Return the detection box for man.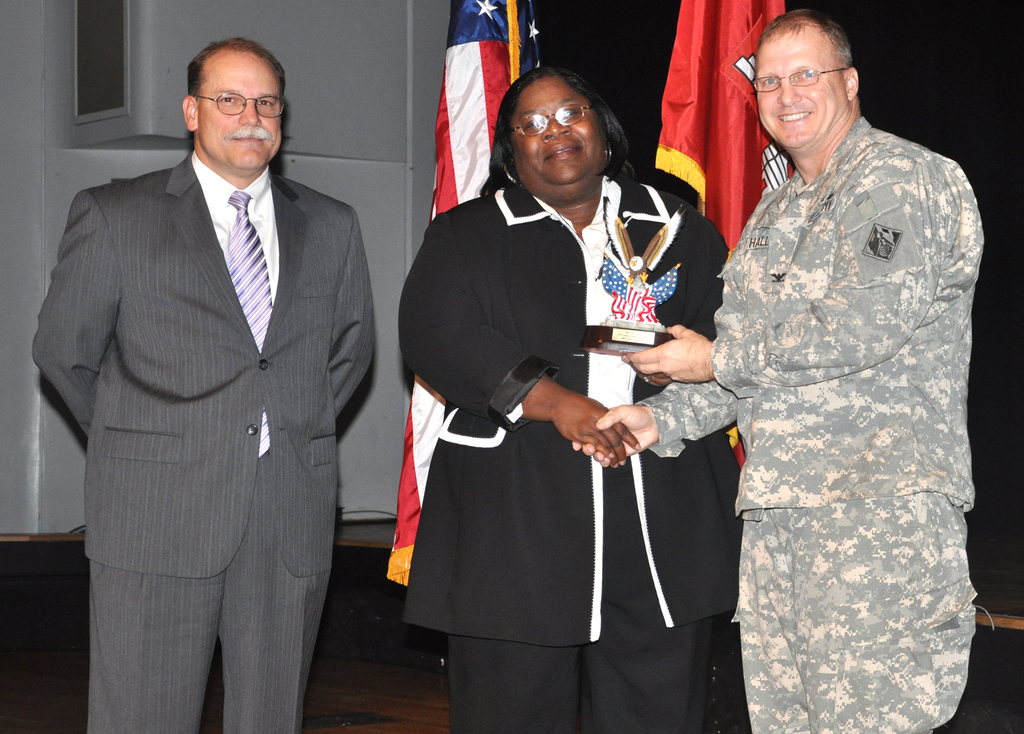
Rect(26, 37, 373, 733).
